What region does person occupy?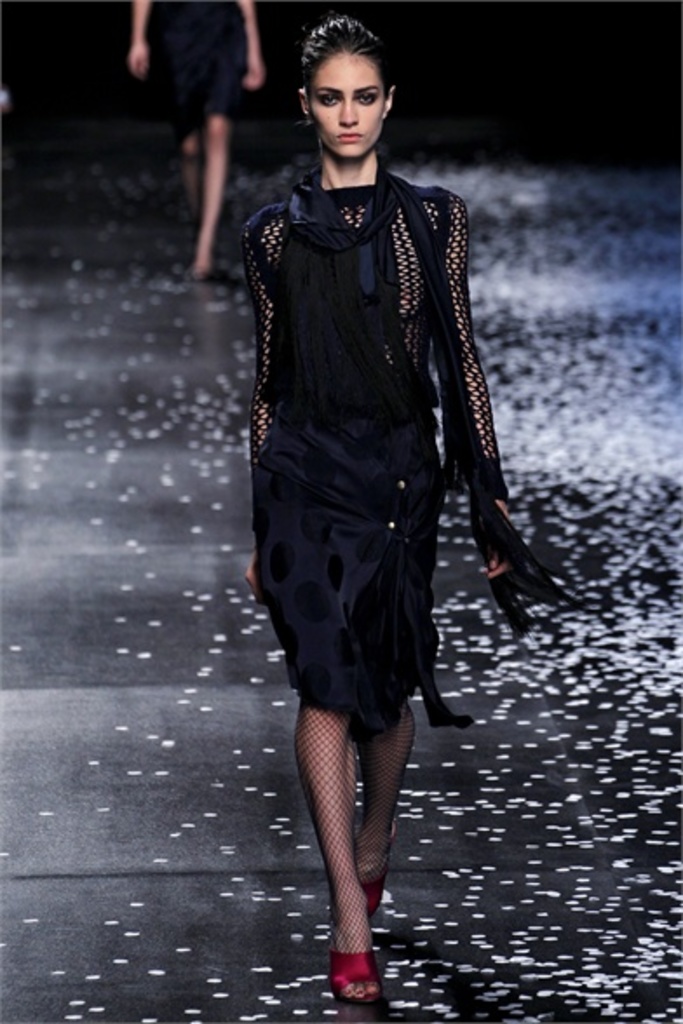
detection(125, 0, 268, 282).
